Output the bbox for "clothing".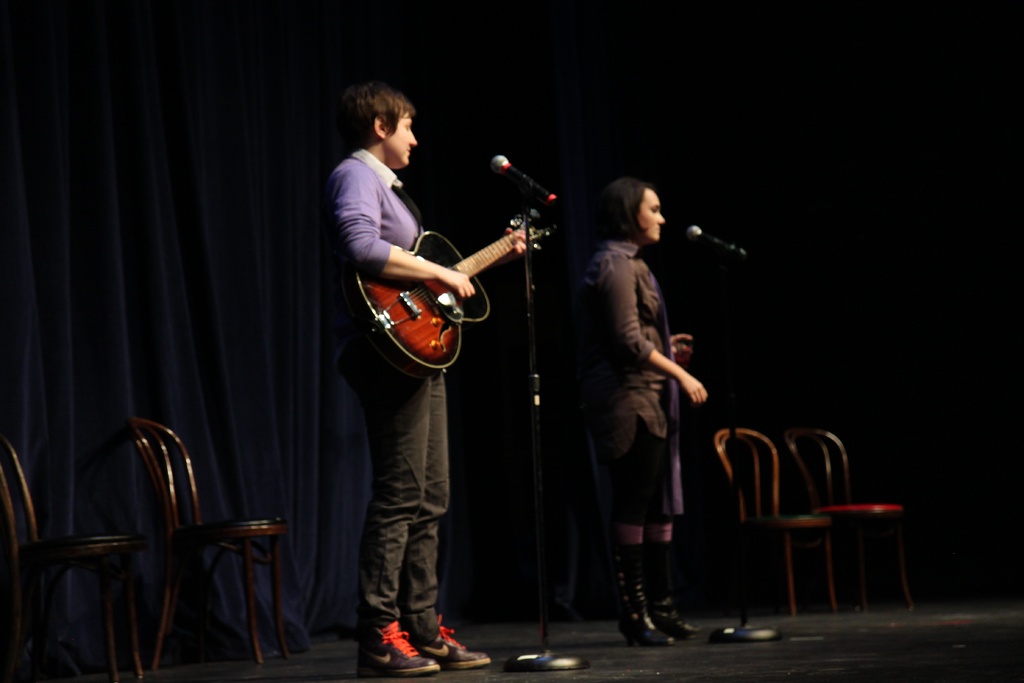
pyautogui.locateOnScreen(582, 188, 712, 598).
